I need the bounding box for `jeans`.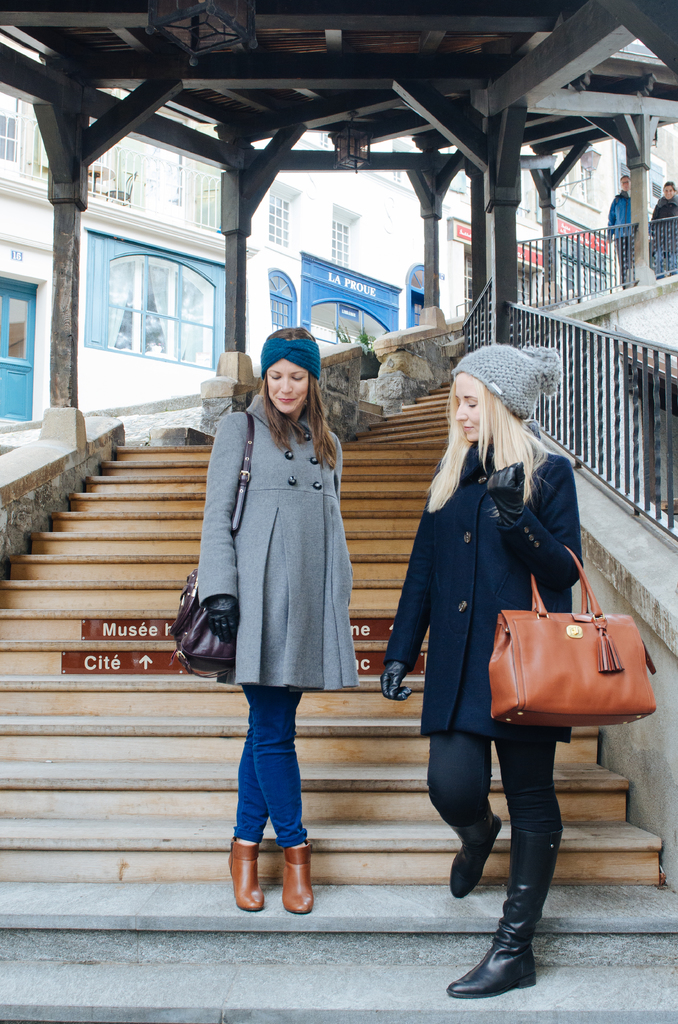
Here it is: 648/232/677/276.
